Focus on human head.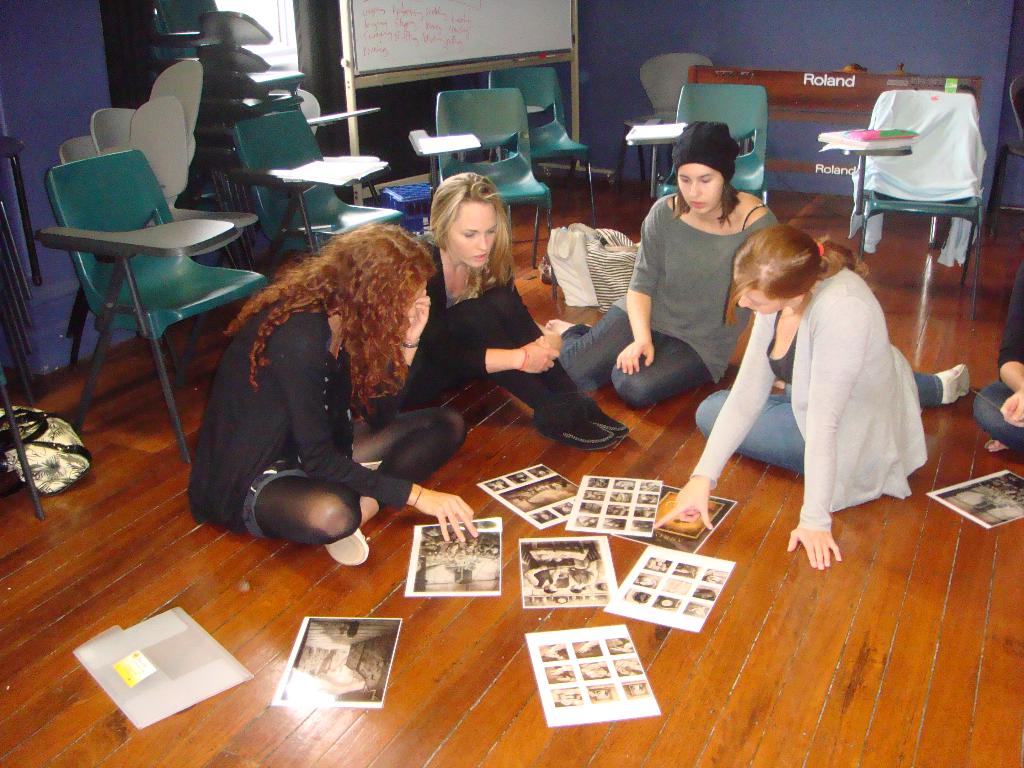
Focused at bbox=[424, 170, 513, 264].
